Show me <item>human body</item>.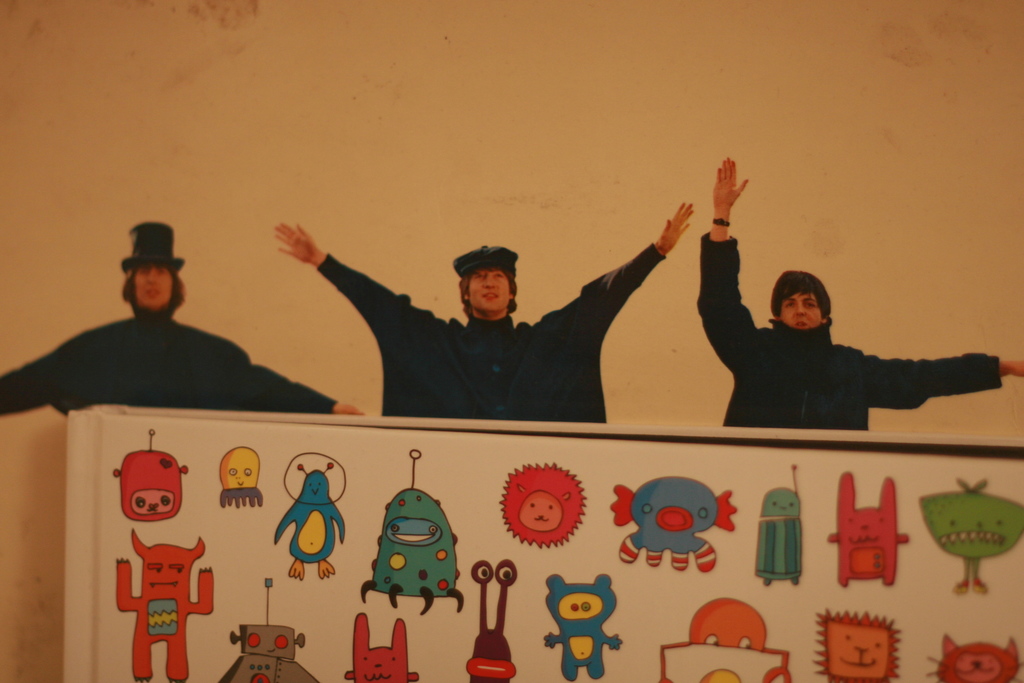
<item>human body</item> is here: (left=0, top=216, right=372, bottom=425).
